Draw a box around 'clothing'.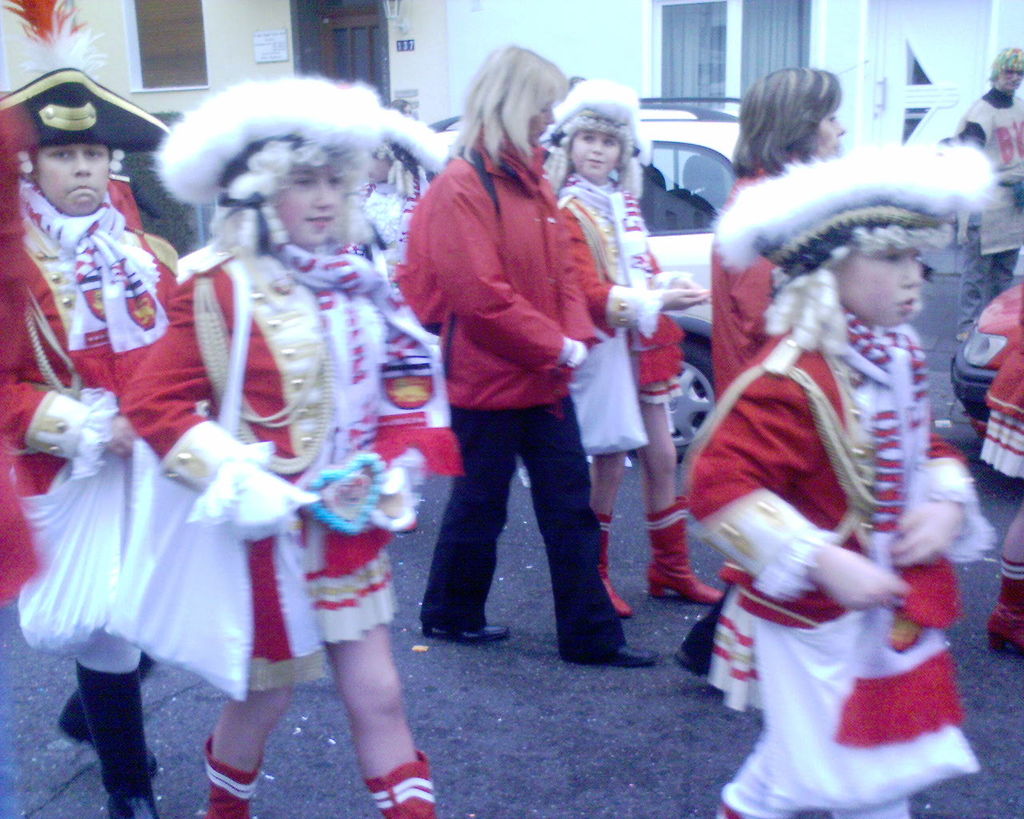
(left=114, top=234, right=467, bottom=680).
